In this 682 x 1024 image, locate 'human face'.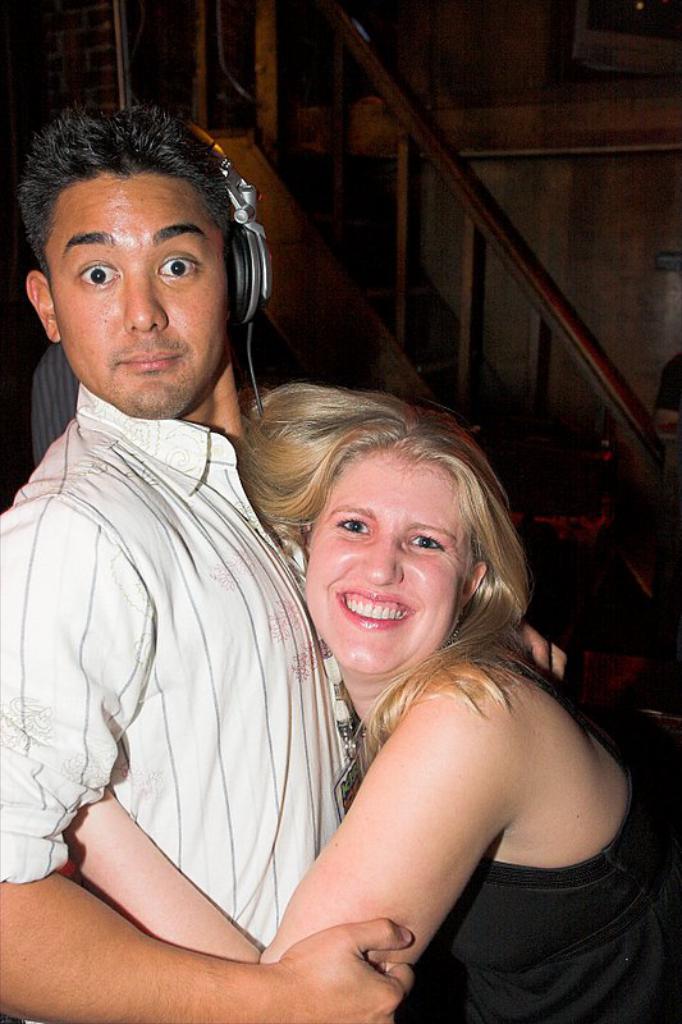
Bounding box: crop(51, 166, 232, 413).
